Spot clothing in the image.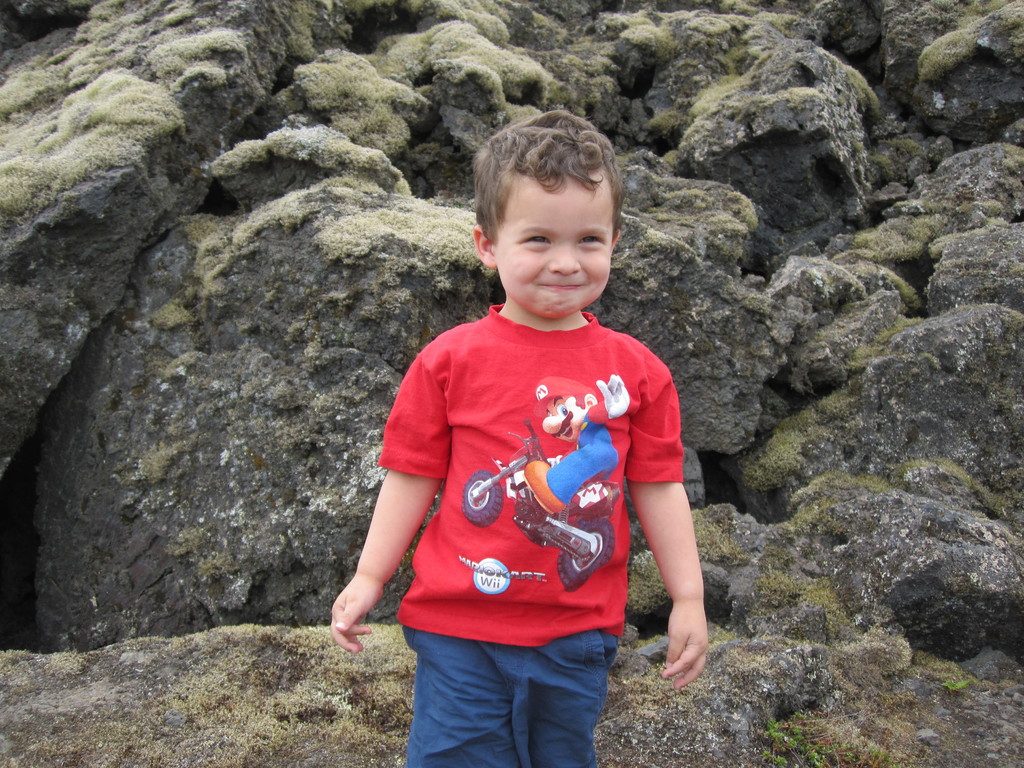
clothing found at Rect(372, 275, 674, 708).
